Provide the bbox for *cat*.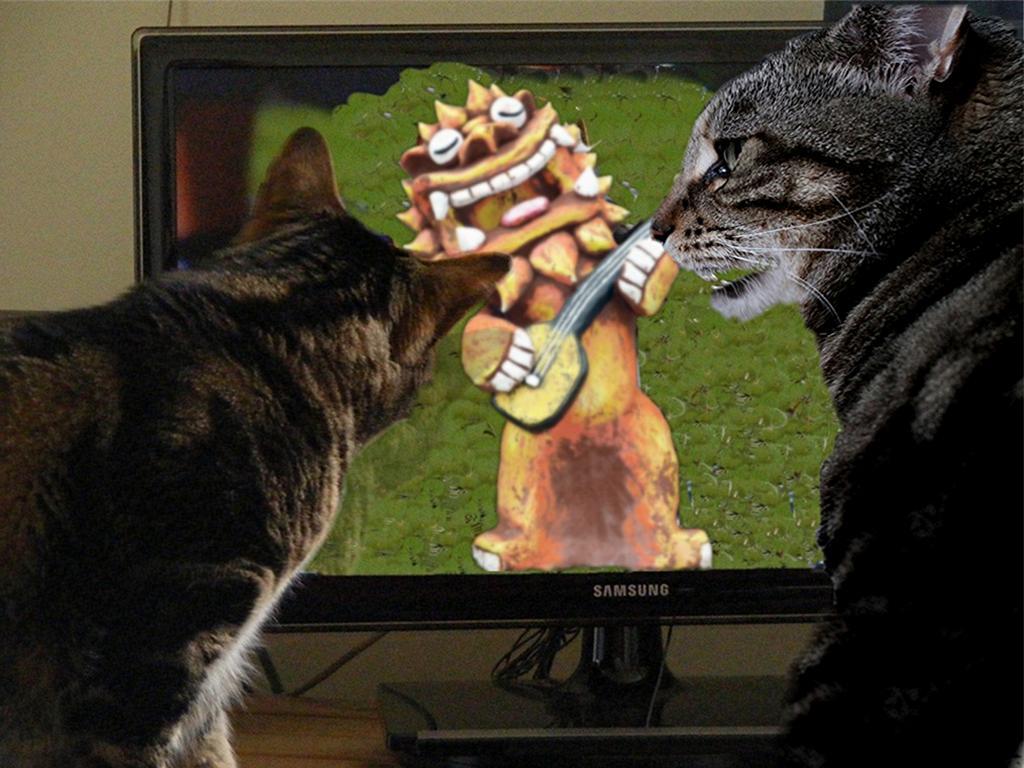
650 0 1023 767.
